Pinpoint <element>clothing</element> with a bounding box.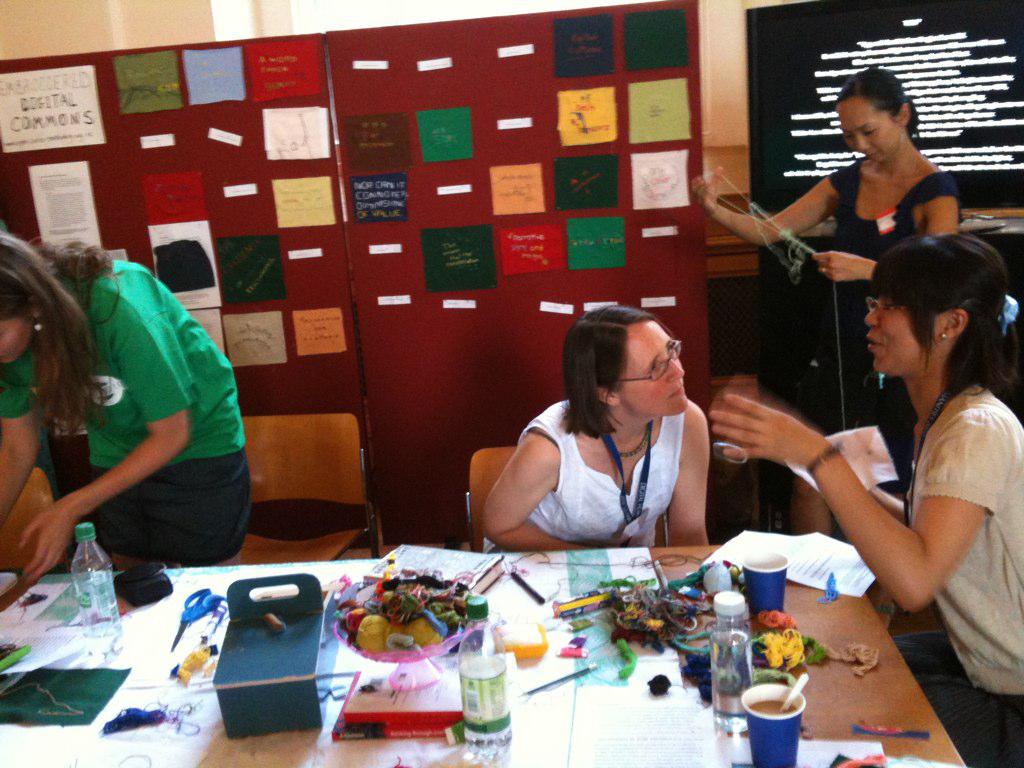
left=475, top=391, right=689, bottom=556.
